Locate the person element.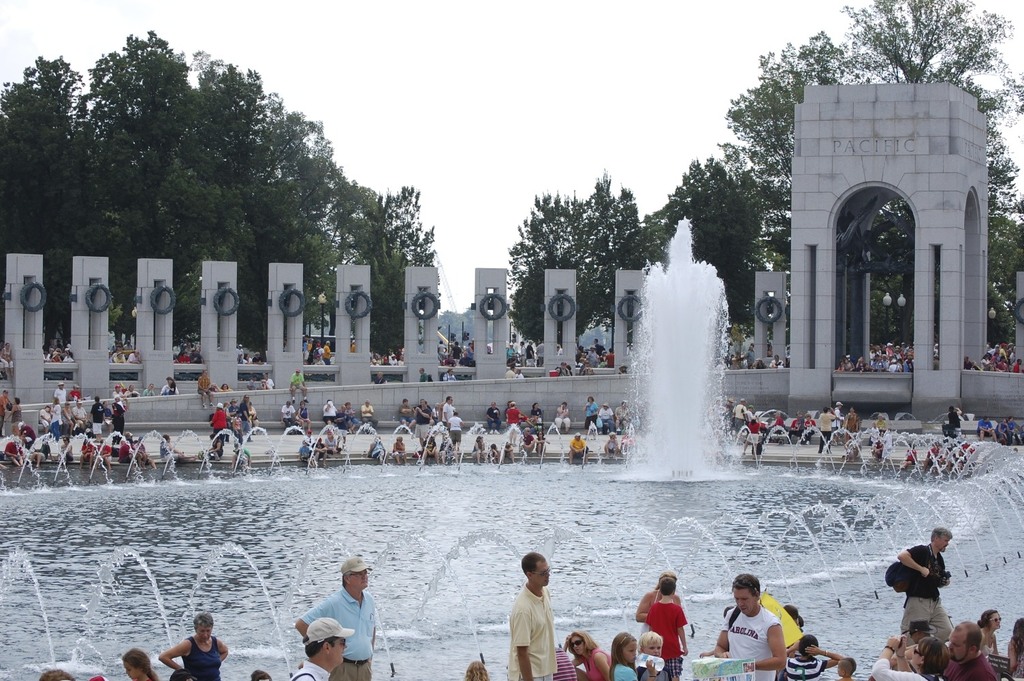
Element bbox: <region>197, 368, 214, 407</region>.
